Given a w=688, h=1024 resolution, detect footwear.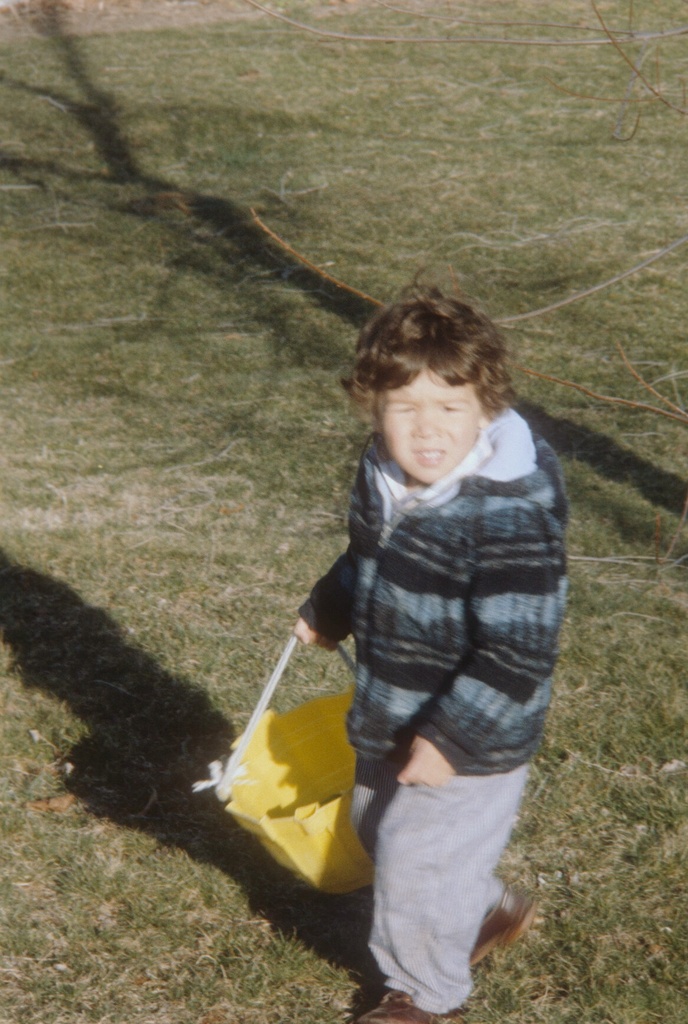
348/970/442/1023.
